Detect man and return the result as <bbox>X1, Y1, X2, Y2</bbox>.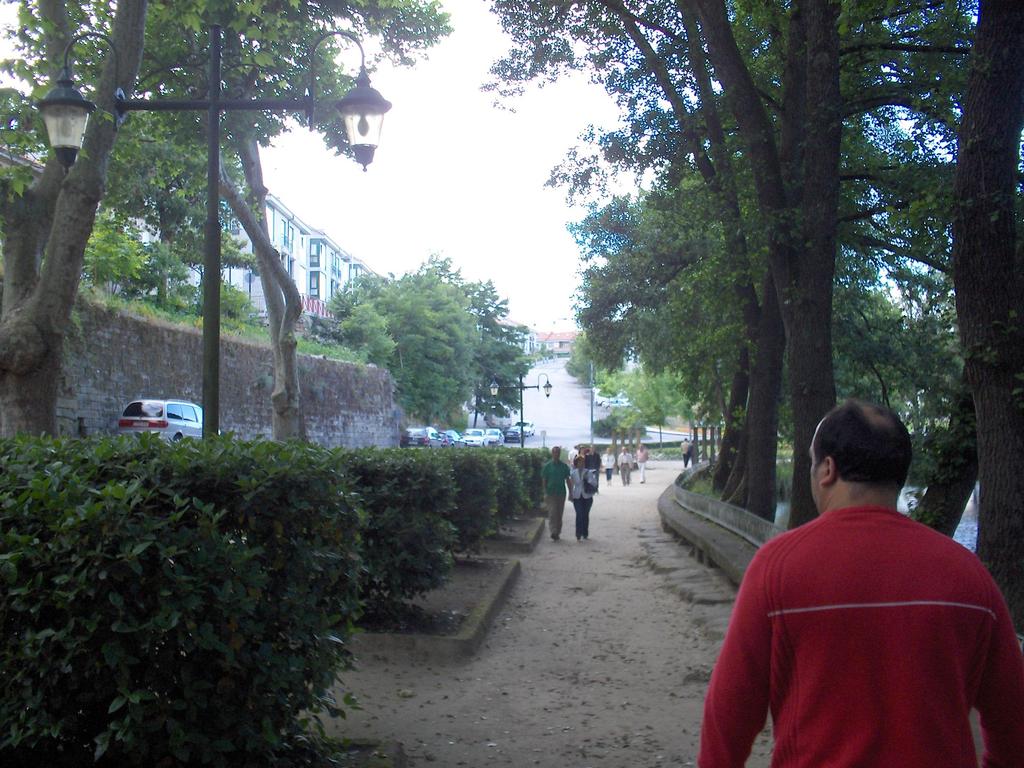
<bbox>678, 440, 695, 459</bbox>.
